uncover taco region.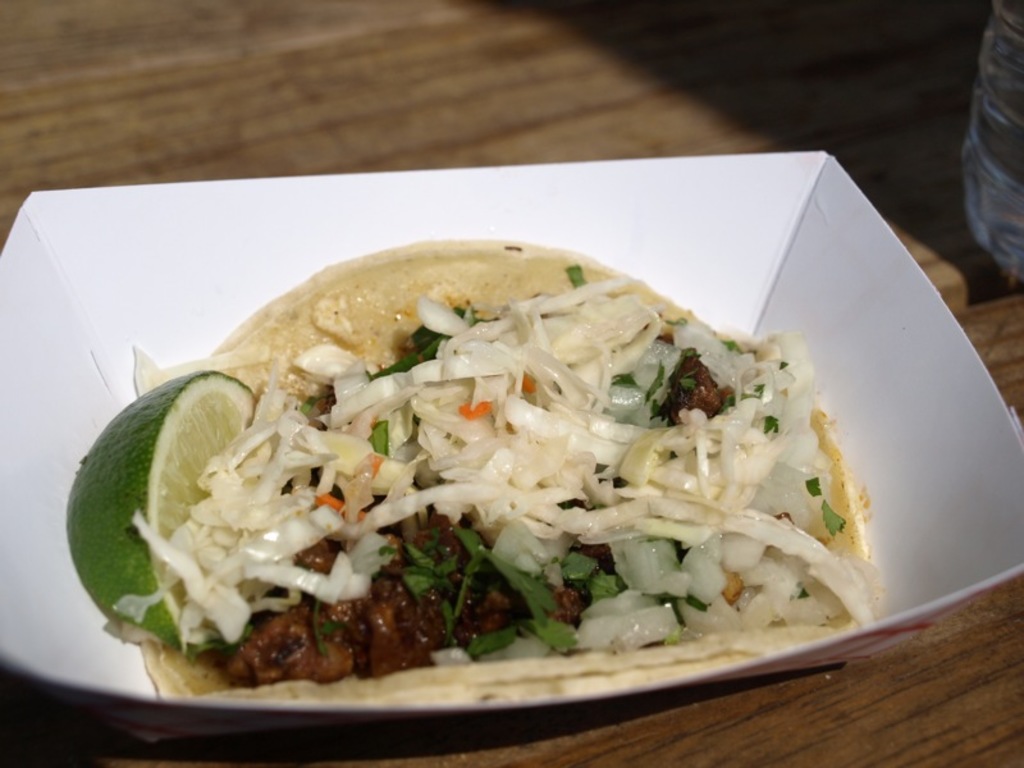
Uncovered: pyautogui.locateOnScreen(111, 225, 893, 717).
